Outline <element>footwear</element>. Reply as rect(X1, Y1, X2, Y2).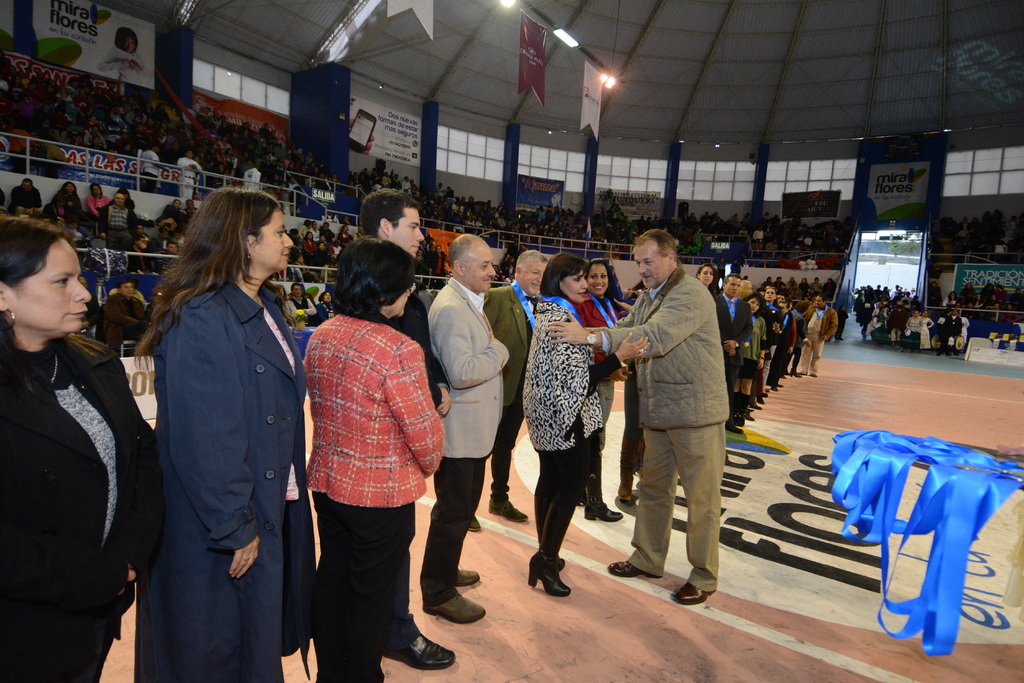
rect(792, 376, 800, 377).
